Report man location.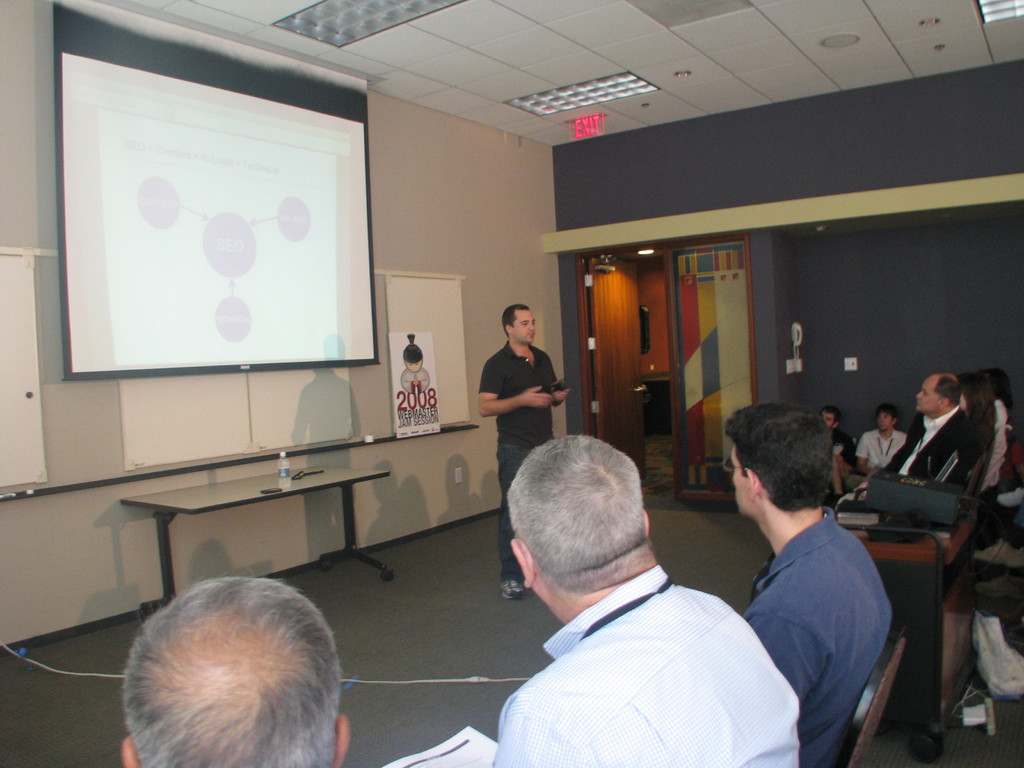
Report: <box>840,373,983,543</box>.
